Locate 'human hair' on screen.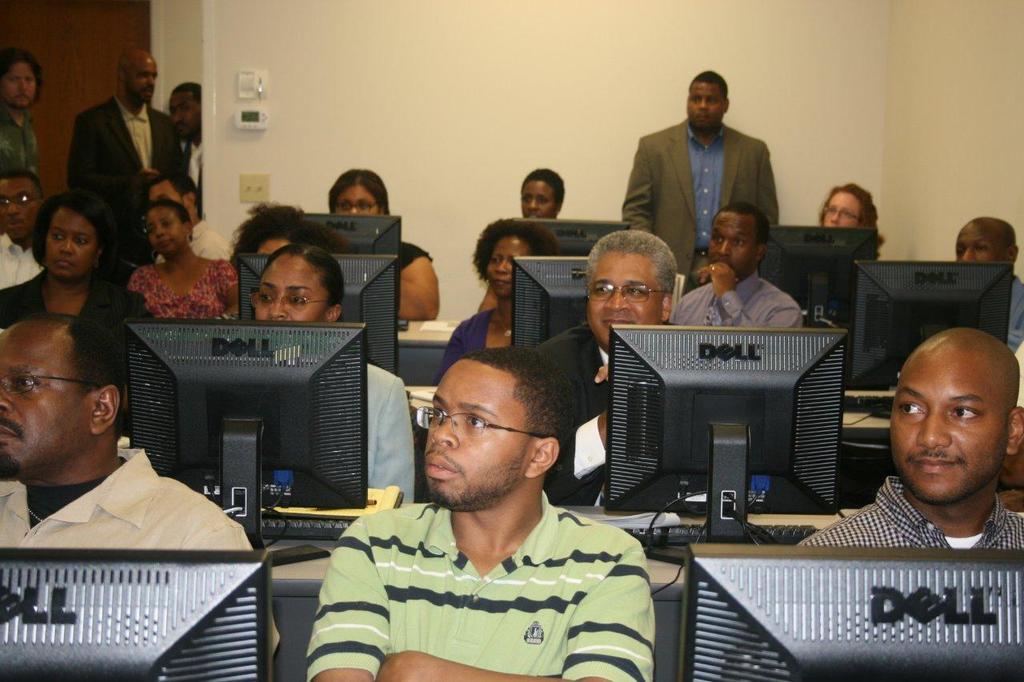
On screen at l=31, t=194, r=121, b=287.
